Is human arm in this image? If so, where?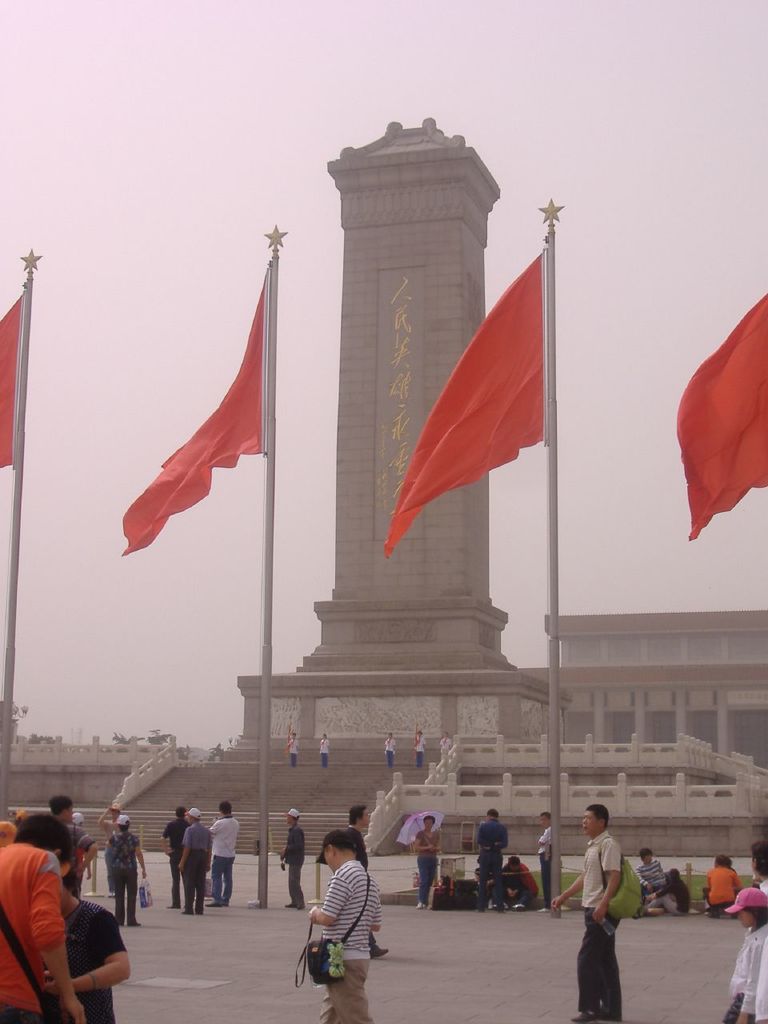
Yes, at [471, 820, 489, 851].
